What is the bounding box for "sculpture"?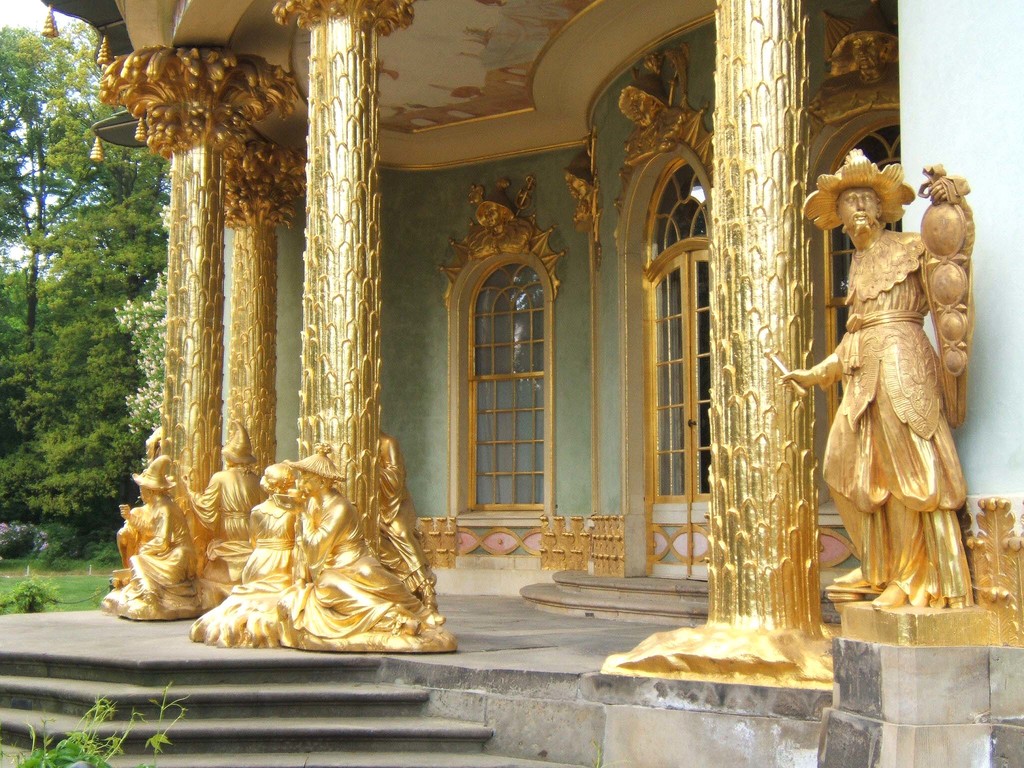
{"x1": 188, "y1": 419, "x2": 271, "y2": 606}.
